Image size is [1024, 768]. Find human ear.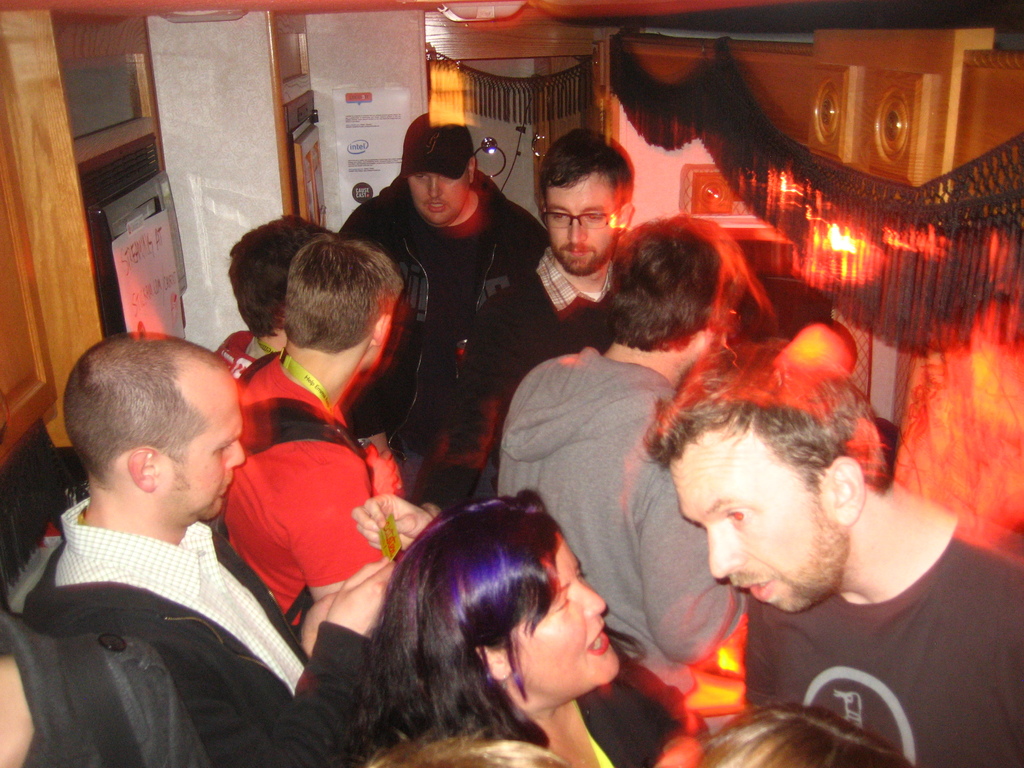
373, 311, 392, 348.
